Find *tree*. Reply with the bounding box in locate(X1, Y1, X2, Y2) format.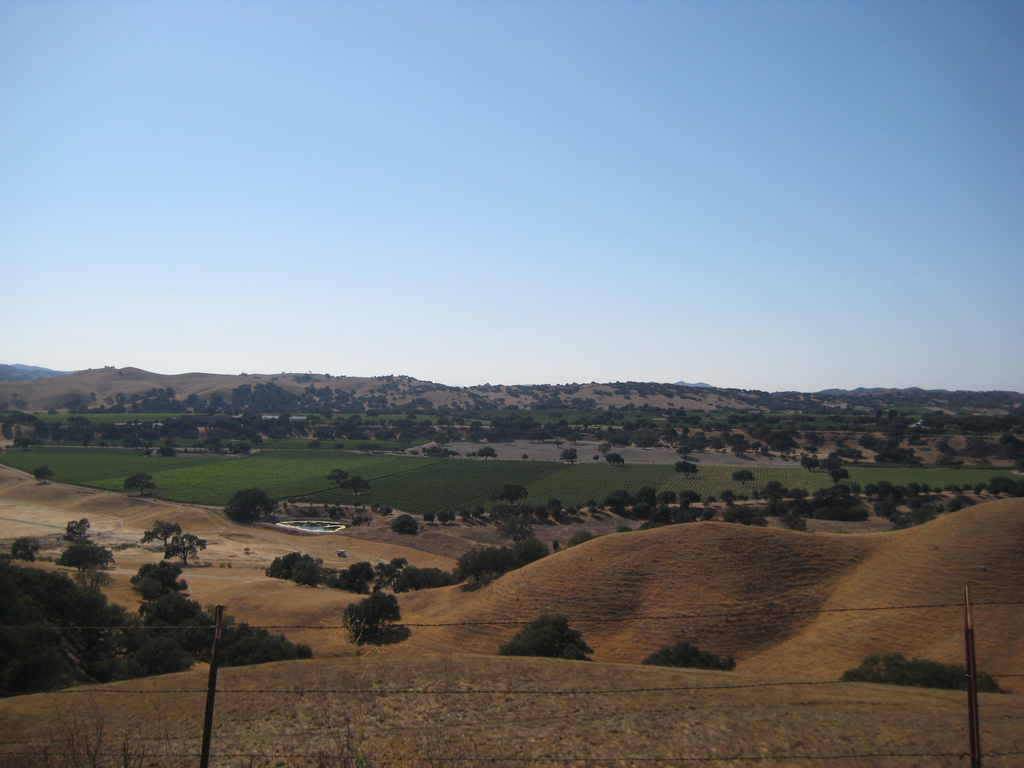
locate(10, 533, 34, 564).
